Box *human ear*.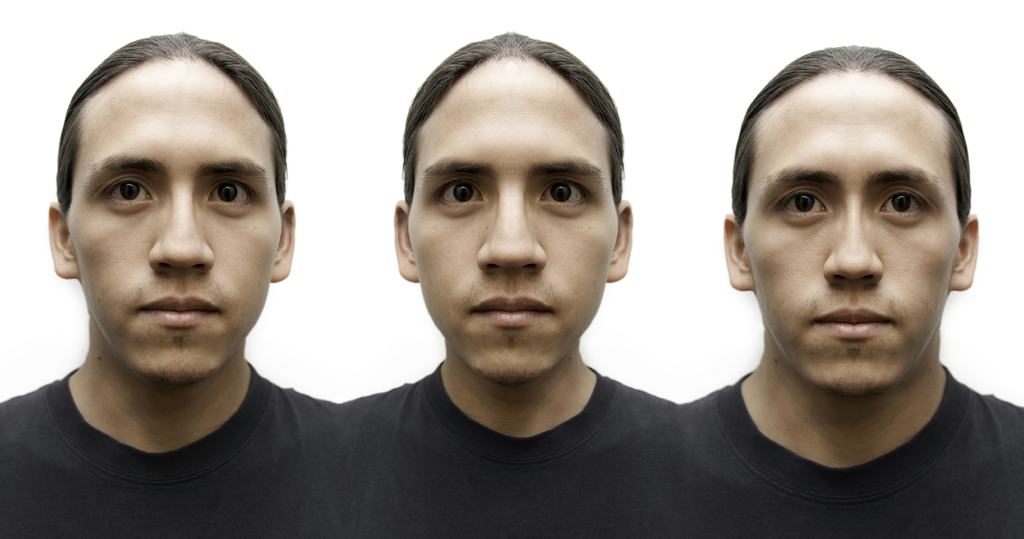
394:200:420:284.
